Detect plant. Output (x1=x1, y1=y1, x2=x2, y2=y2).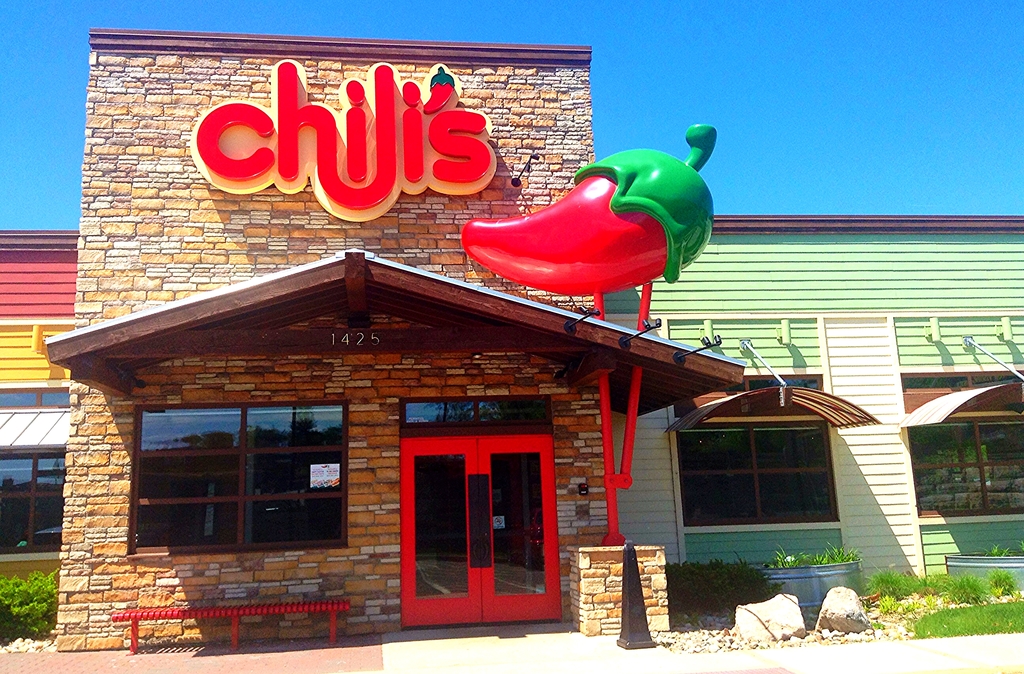
(x1=1018, y1=534, x2=1023, y2=553).
